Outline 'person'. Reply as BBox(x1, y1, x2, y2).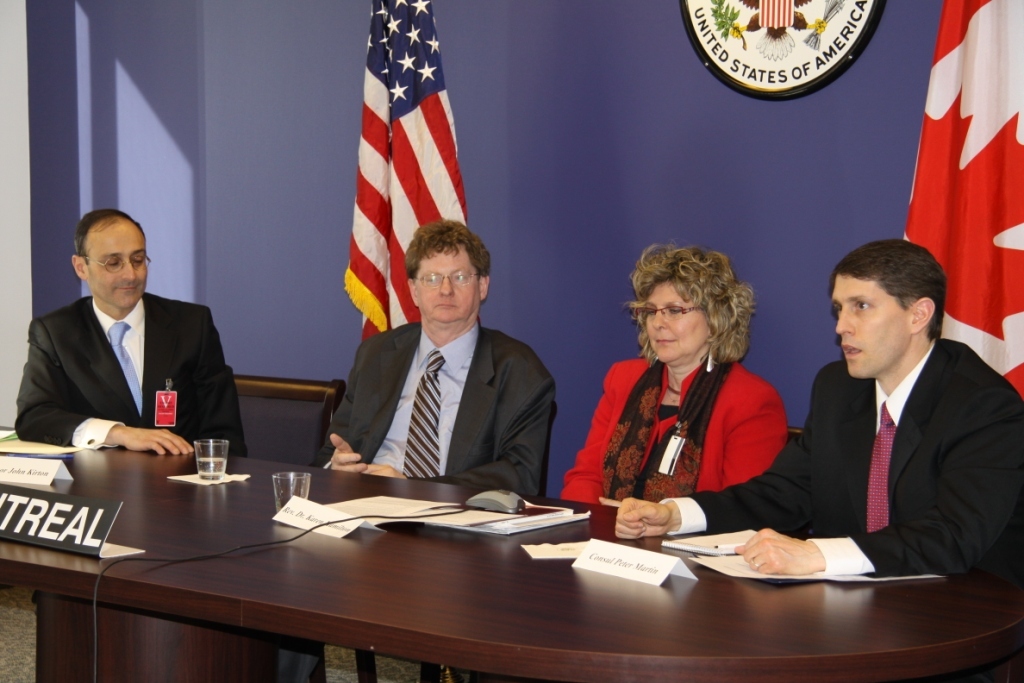
BBox(566, 248, 787, 504).
